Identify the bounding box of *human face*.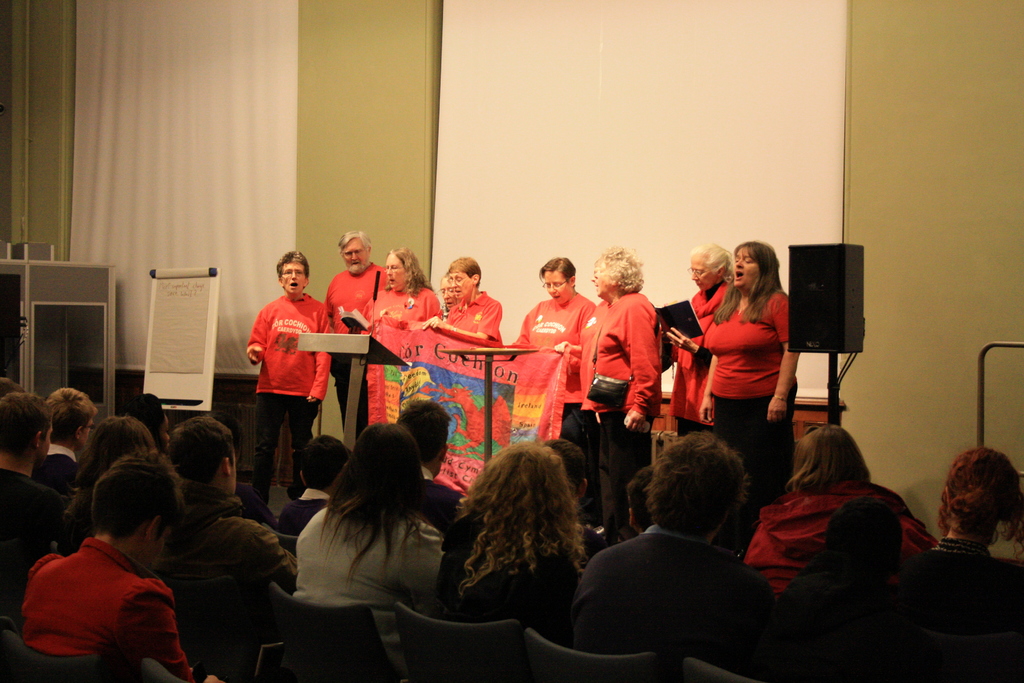
[left=383, top=254, right=404, bottom=286].
